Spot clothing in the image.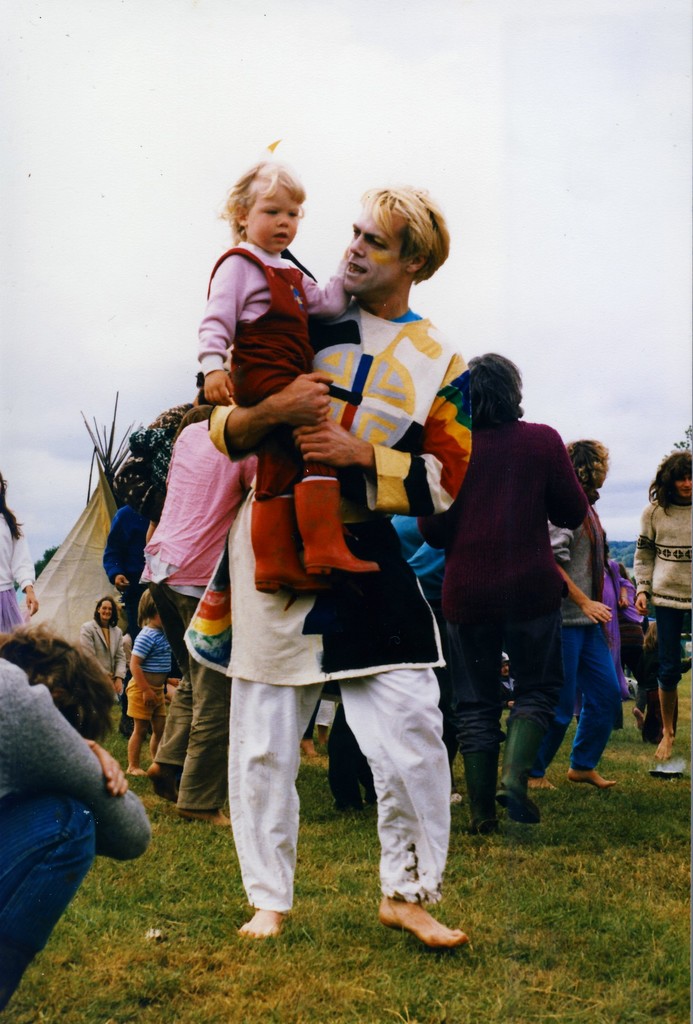
clothing found at (x1=538, y1=488, x2=636, y2=780).
